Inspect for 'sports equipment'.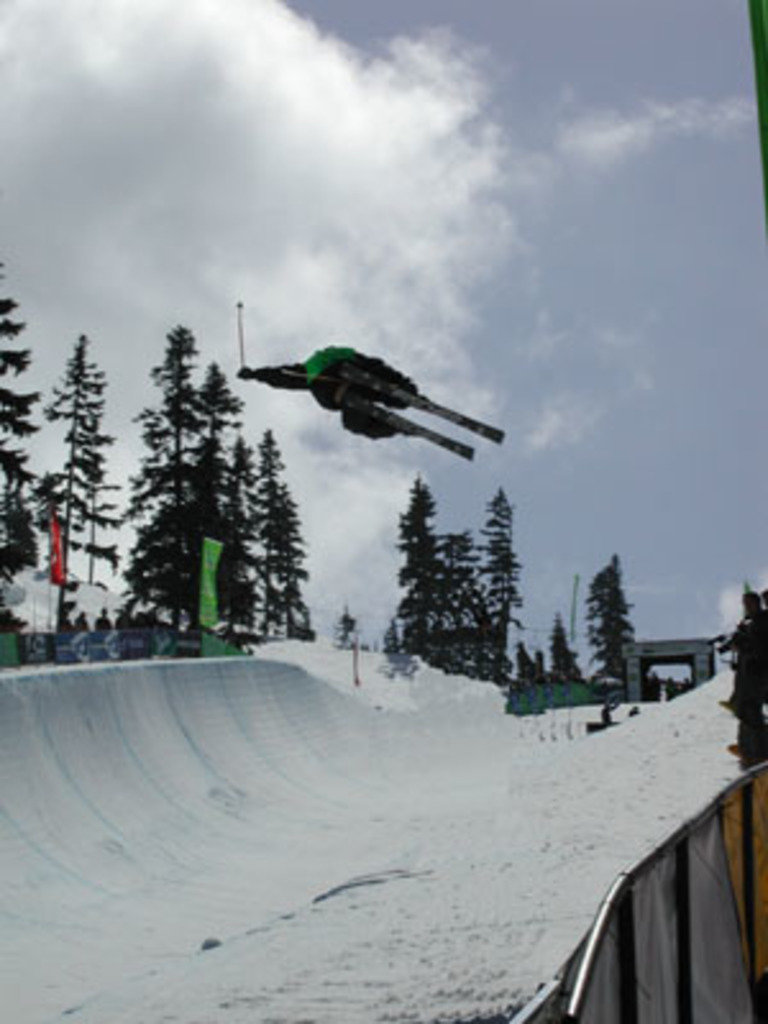
Inspection: [338,361,507,451].
